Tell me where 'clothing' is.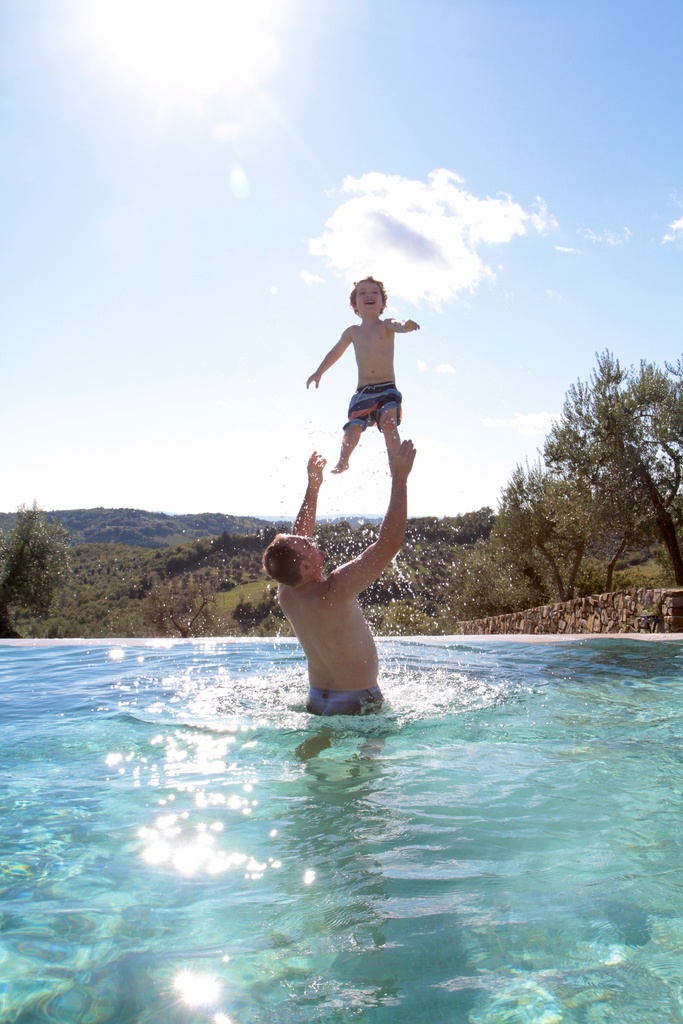
'clothing' is at crop(293, 685, 393, 721).
